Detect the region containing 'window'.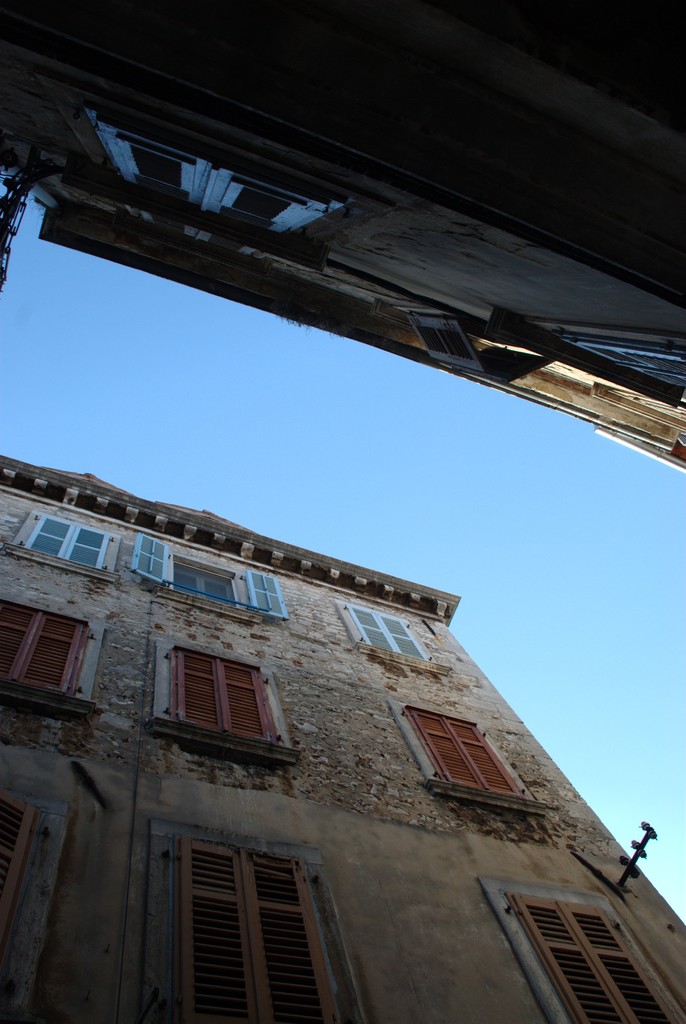
{"x1": 19, "y1": 508, "x2": 122, "y2": 584}.
